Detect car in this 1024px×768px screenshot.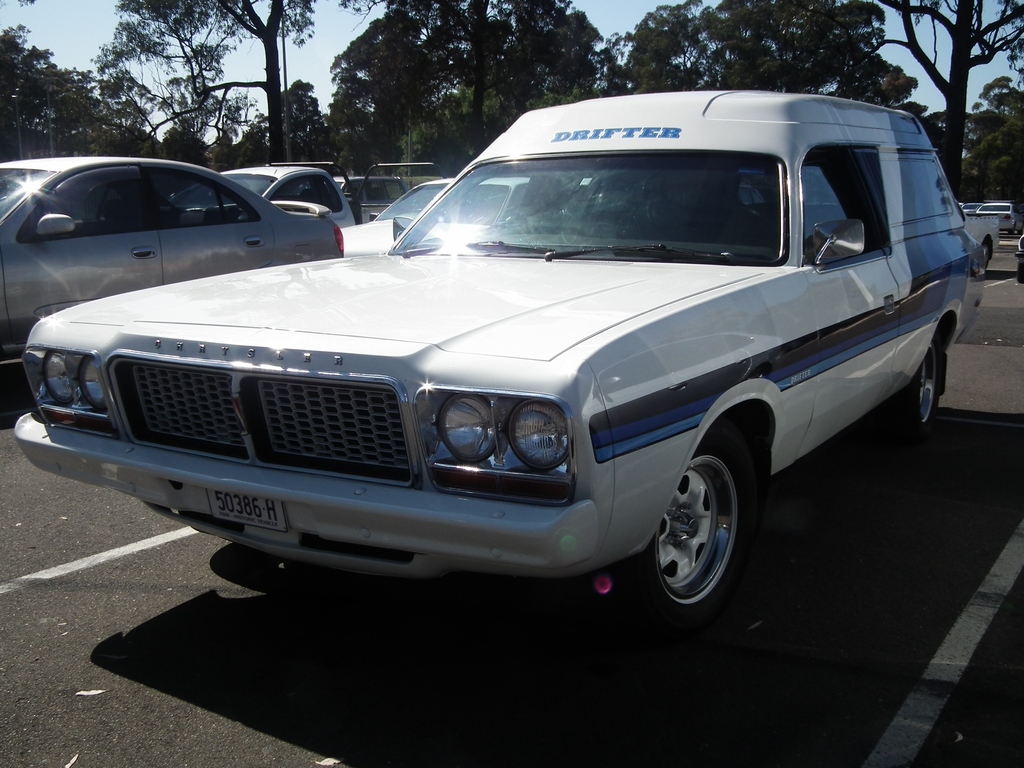
Detection: box(973, 197, 1017, 234).
